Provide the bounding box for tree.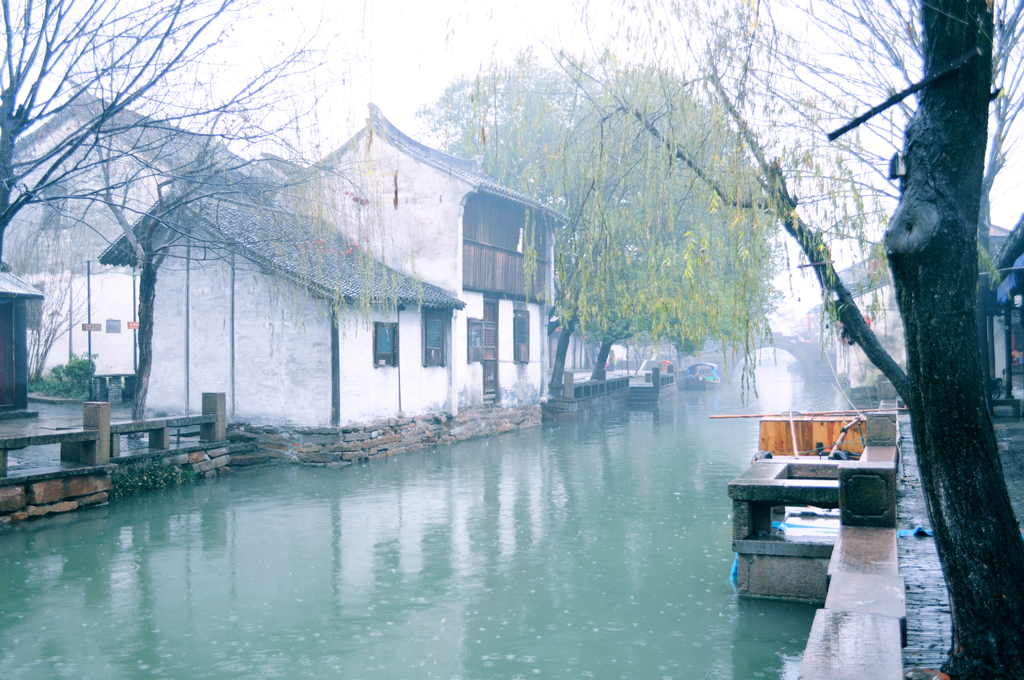
(0,193,99,387).
